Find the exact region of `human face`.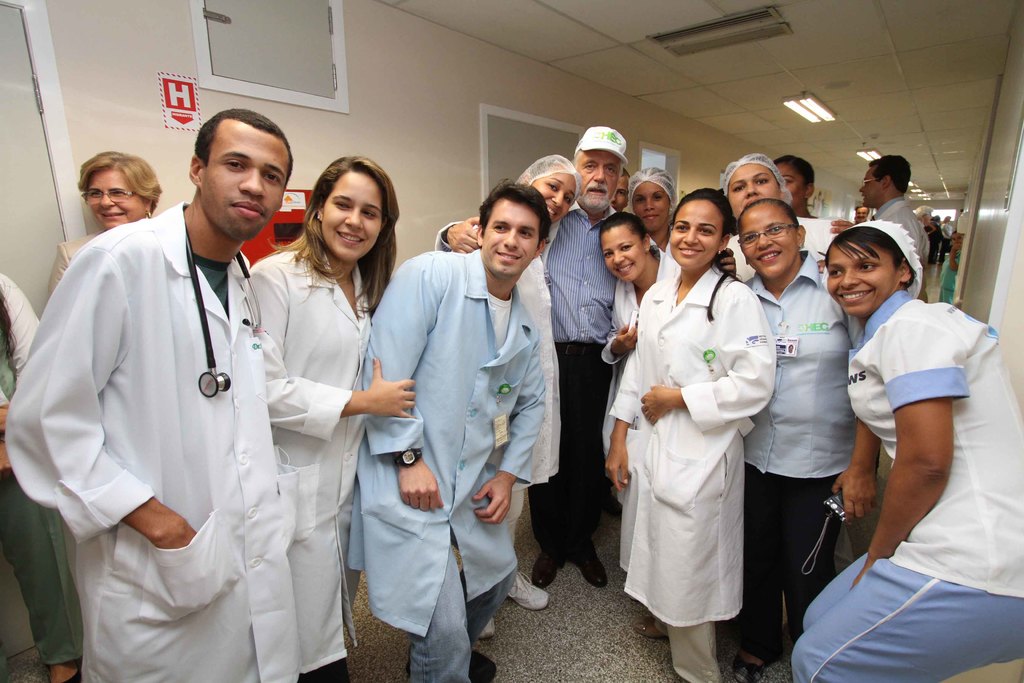
Exact region: bbox=(539, 181, 573, 215).
